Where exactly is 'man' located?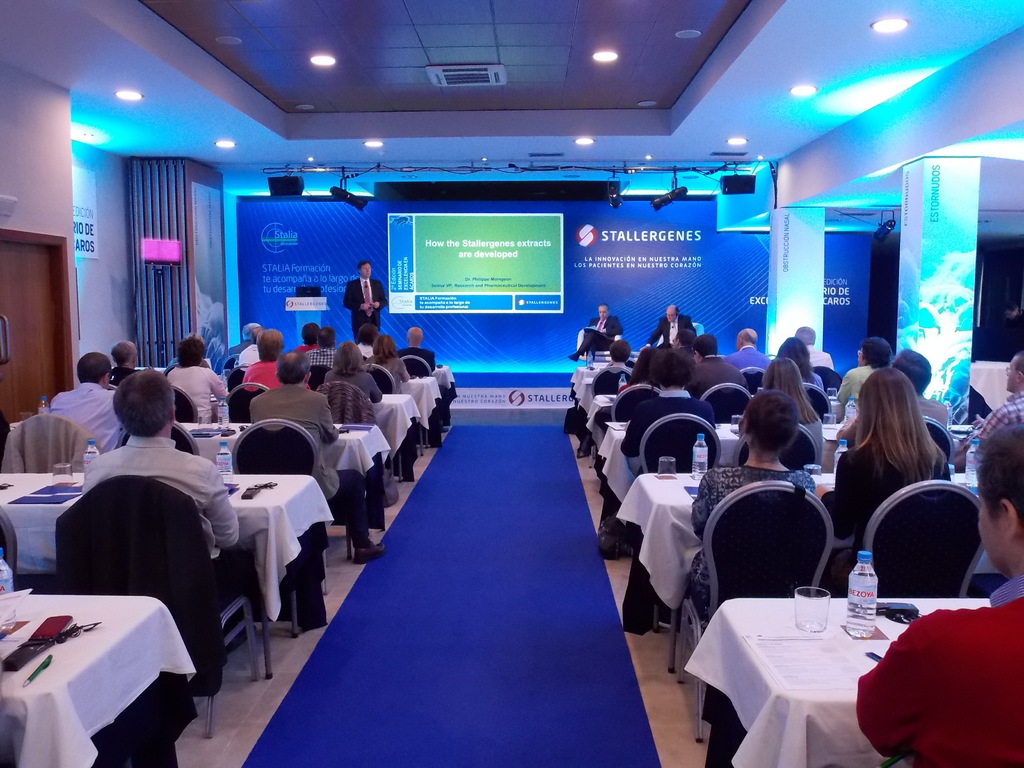
Its bounding box is x1=887, y1=355, x2=944, y2=428.
